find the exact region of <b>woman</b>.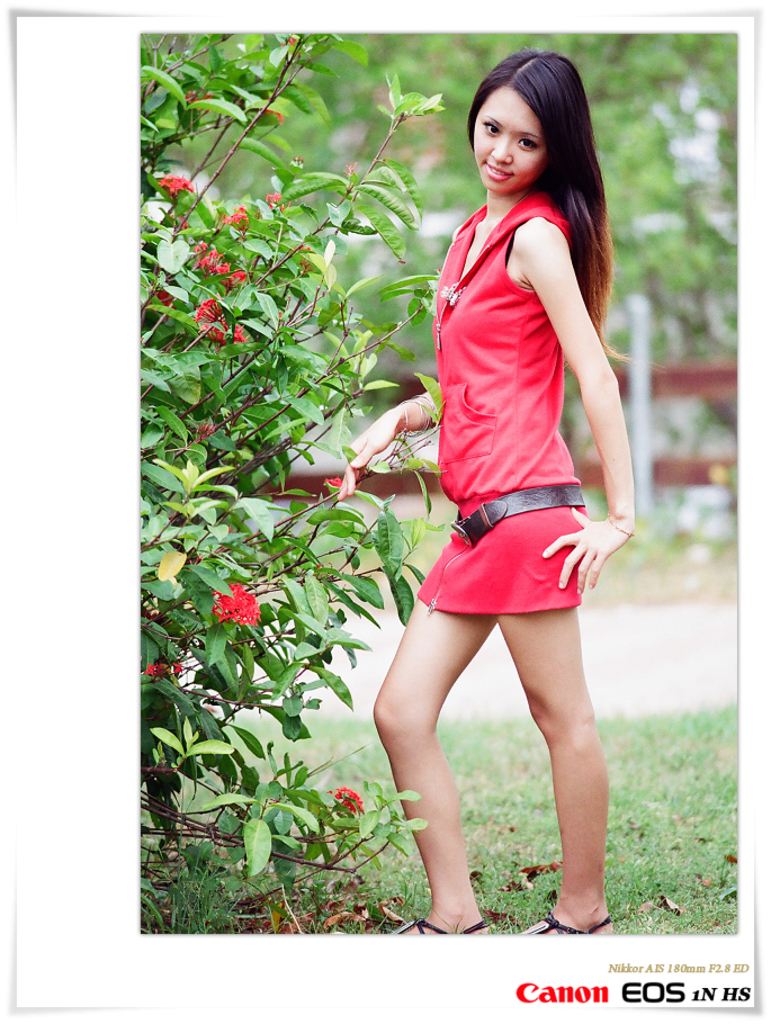
Exact region: l=347, t=52, r=651, b=934.
